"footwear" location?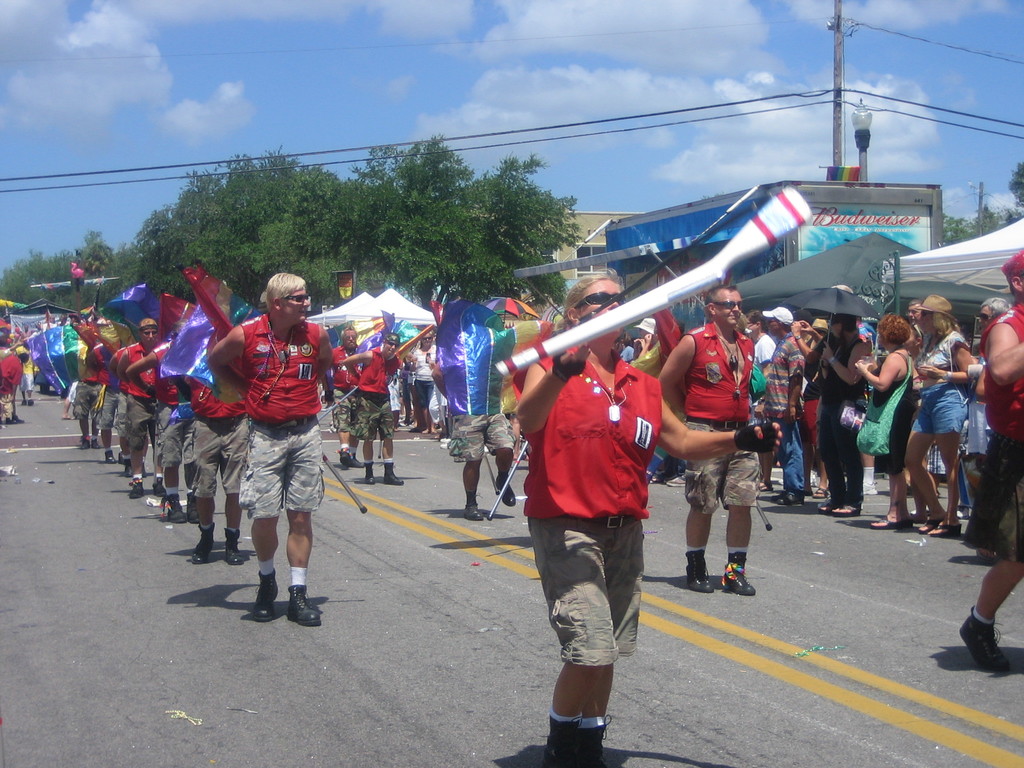
crop(195, 522, 212, 561)
